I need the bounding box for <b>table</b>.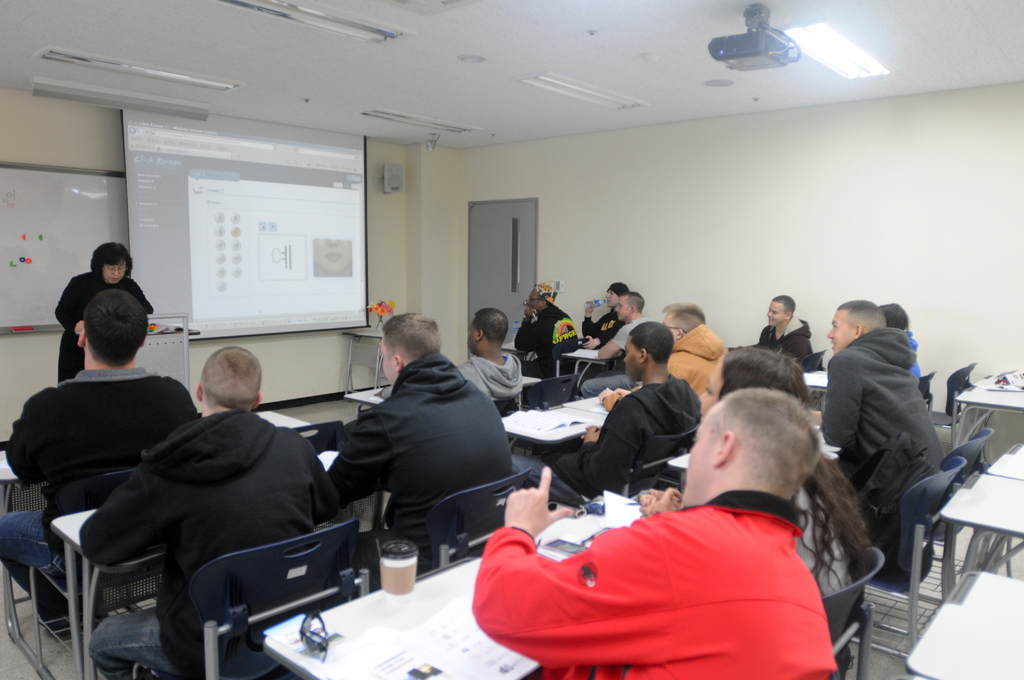
Here it is: bbox=(49, 446, 397, 679).
